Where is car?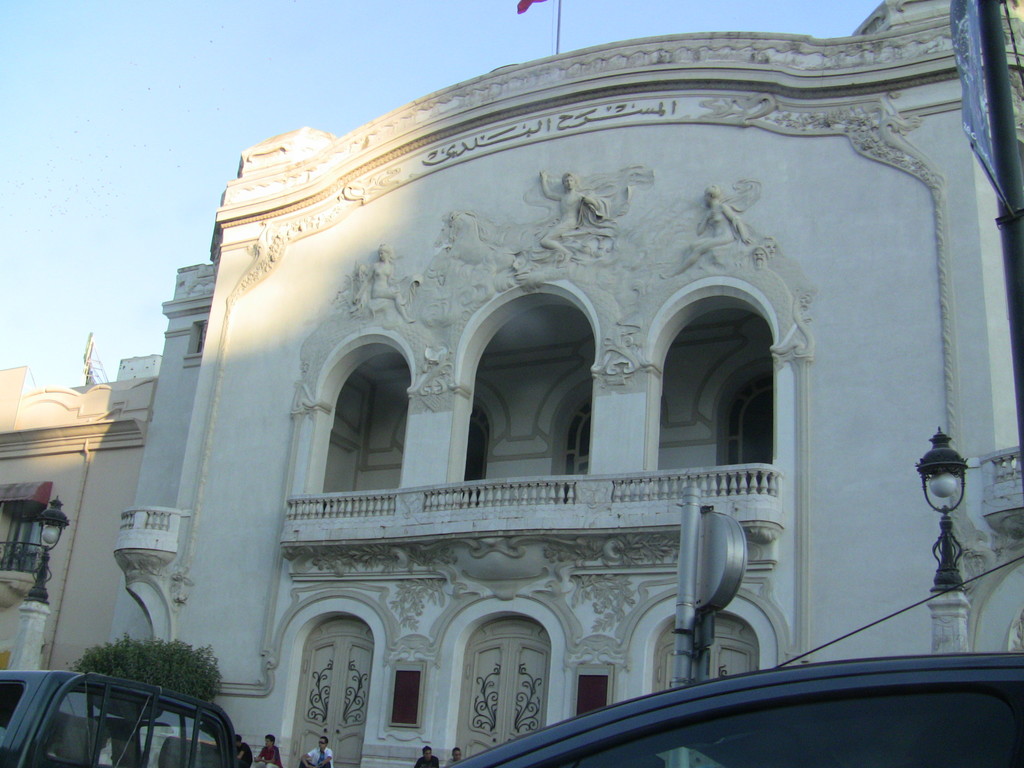
bbox=(452, 654, 1023, 767).
